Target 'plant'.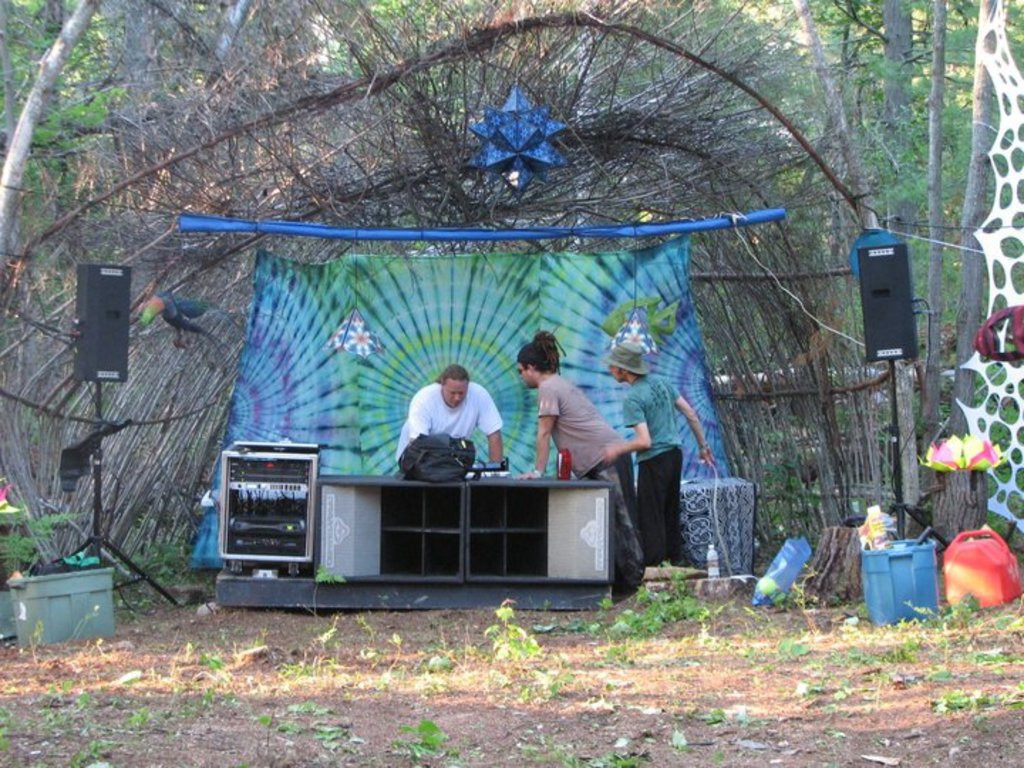
Target region: <bbox>475, 589, 538, 670</bbox>.
